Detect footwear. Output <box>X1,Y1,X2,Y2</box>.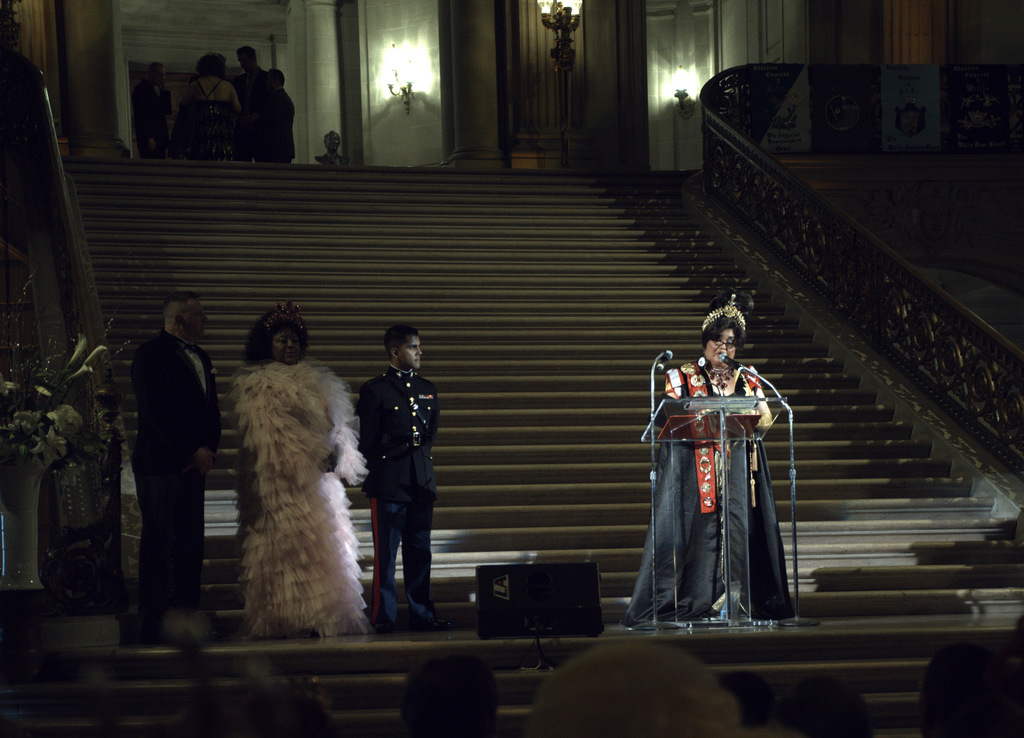
<box>410,616,456,630</box>.
